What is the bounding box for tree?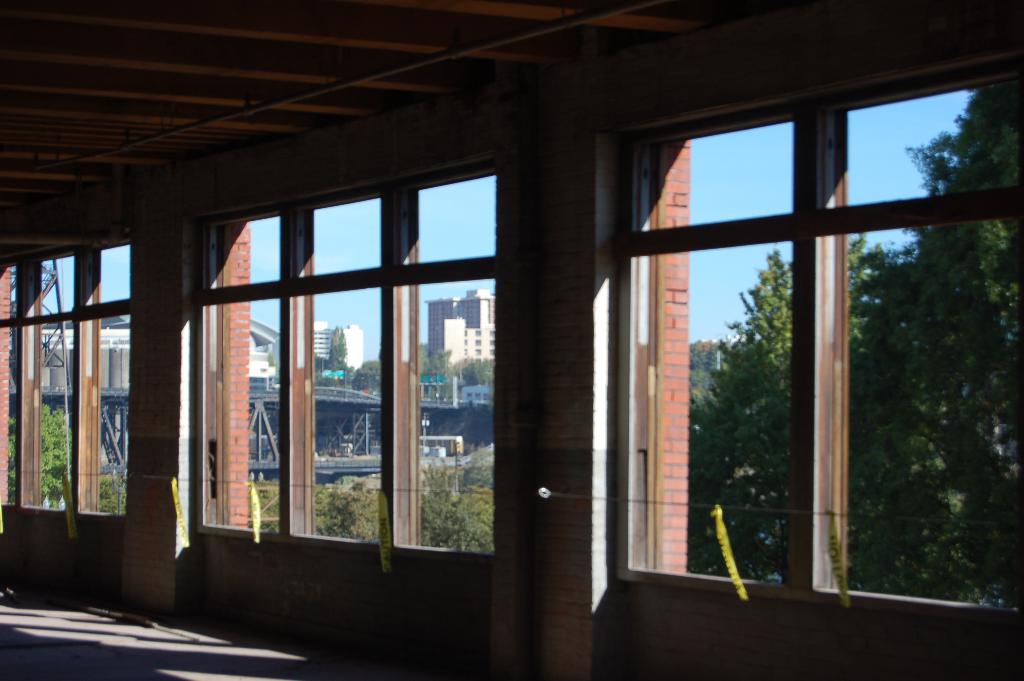
[457,356,496,404].
